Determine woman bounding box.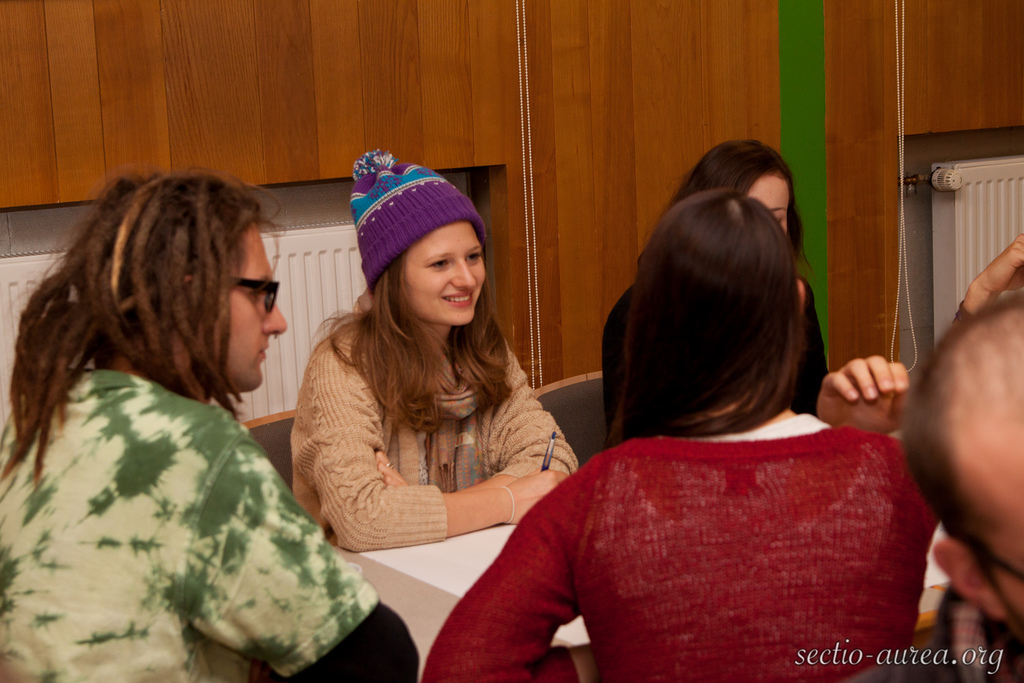
Determined: <region>598, 137, 831, 444</region>.
